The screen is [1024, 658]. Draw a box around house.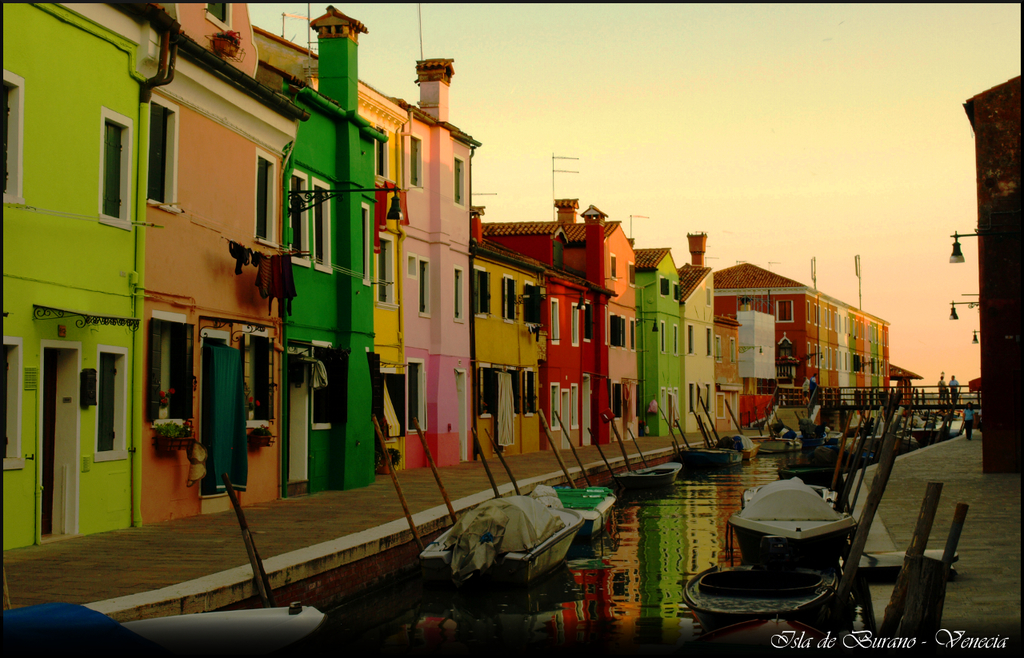
[left=674, top=230, right=711, bottom=440].
